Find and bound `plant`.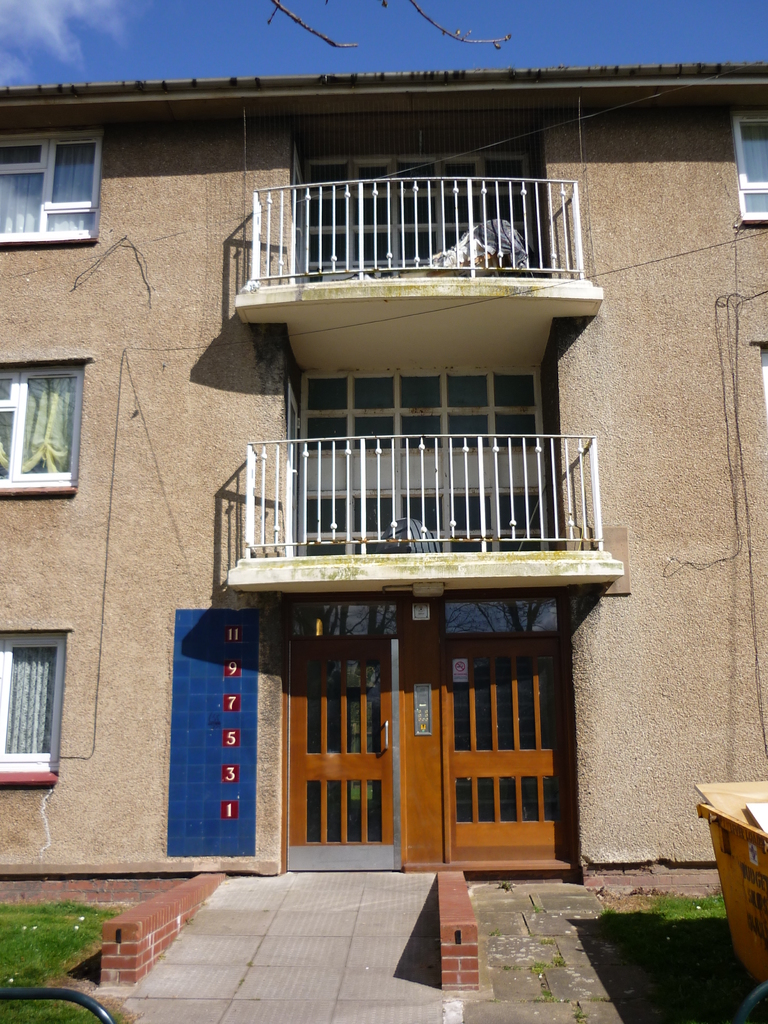
Bound: x1=566, y1=1000, x2=590, y2=1023.
